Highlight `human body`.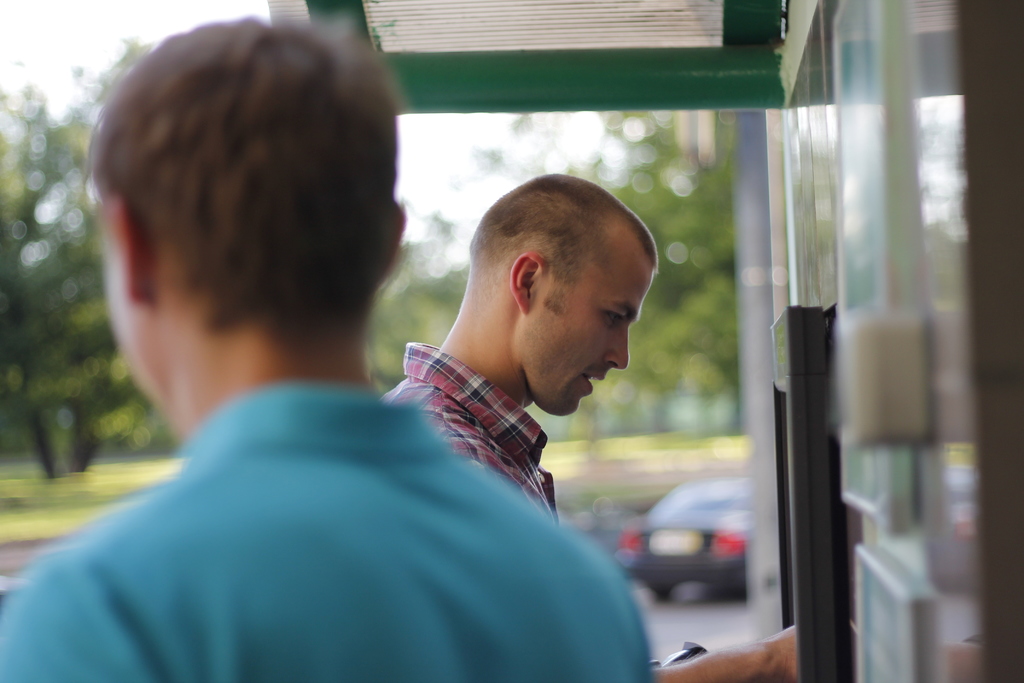
Highlighted region: <region>0, 8, 657, 682</region>.
